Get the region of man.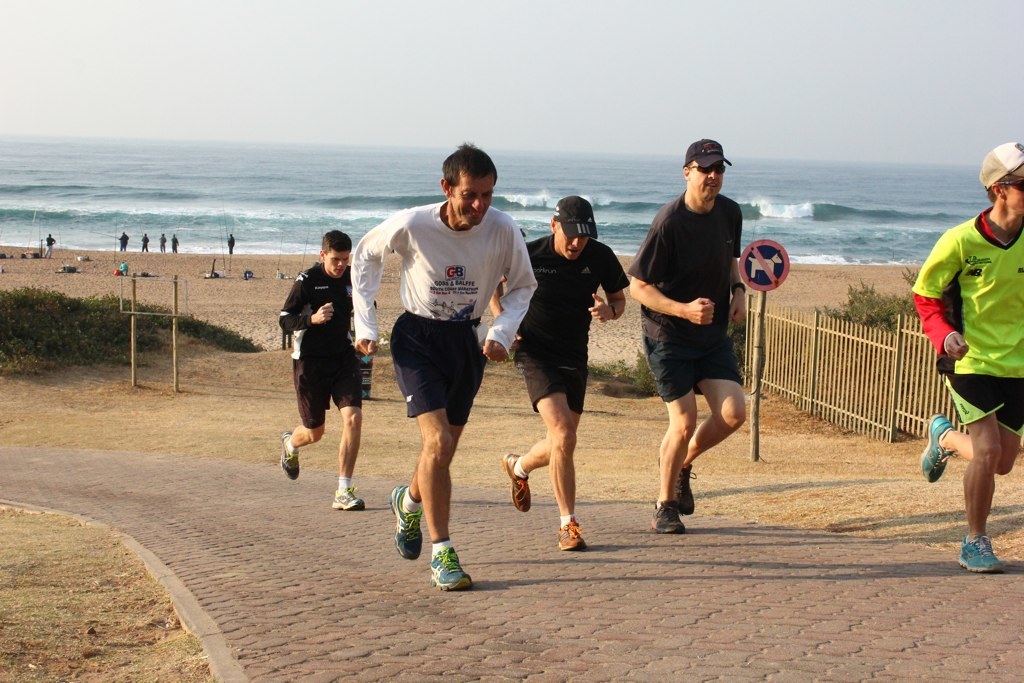
bbox(497, 196, 627, 559).
